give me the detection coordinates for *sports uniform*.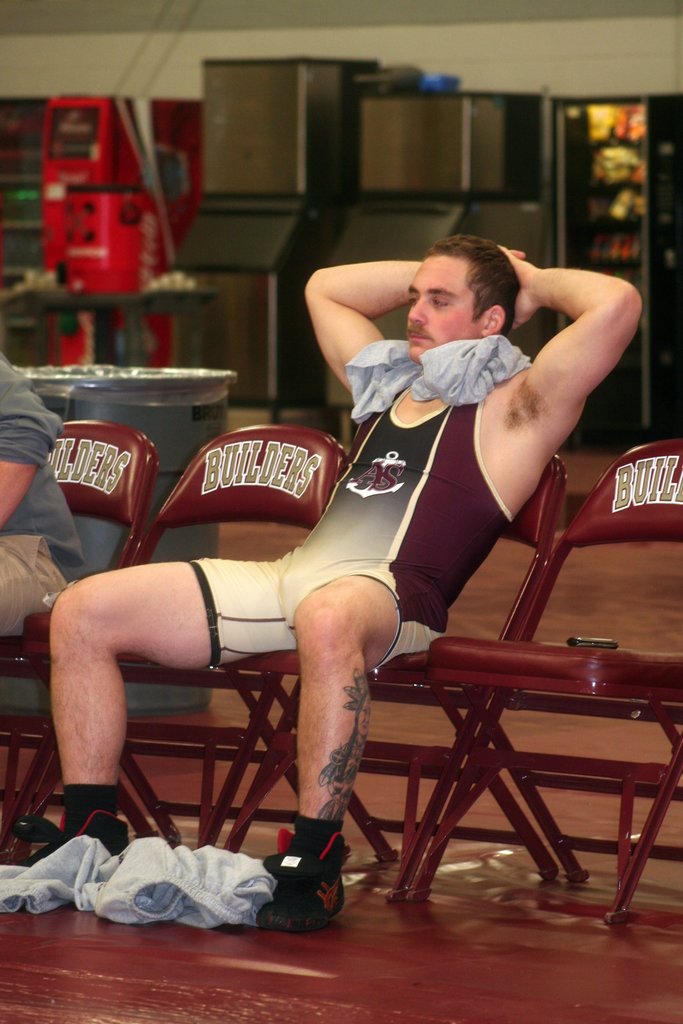
locate(100, 288, 580, 901).
